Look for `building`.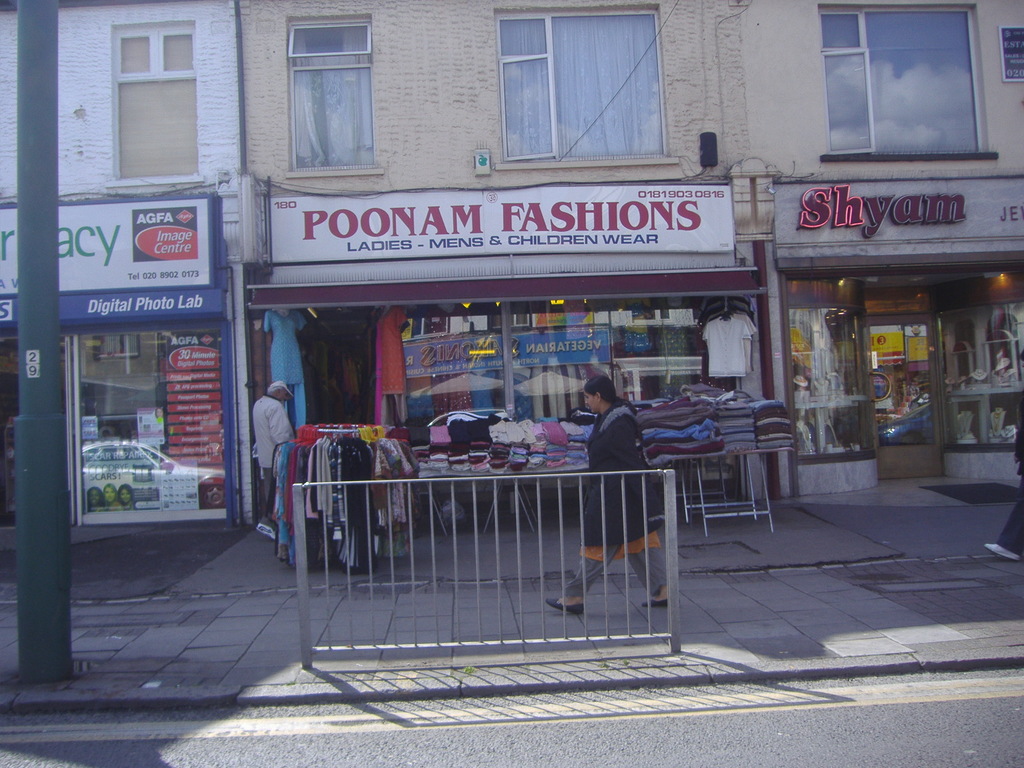
Found: <box>0,0,255,503</box>.
